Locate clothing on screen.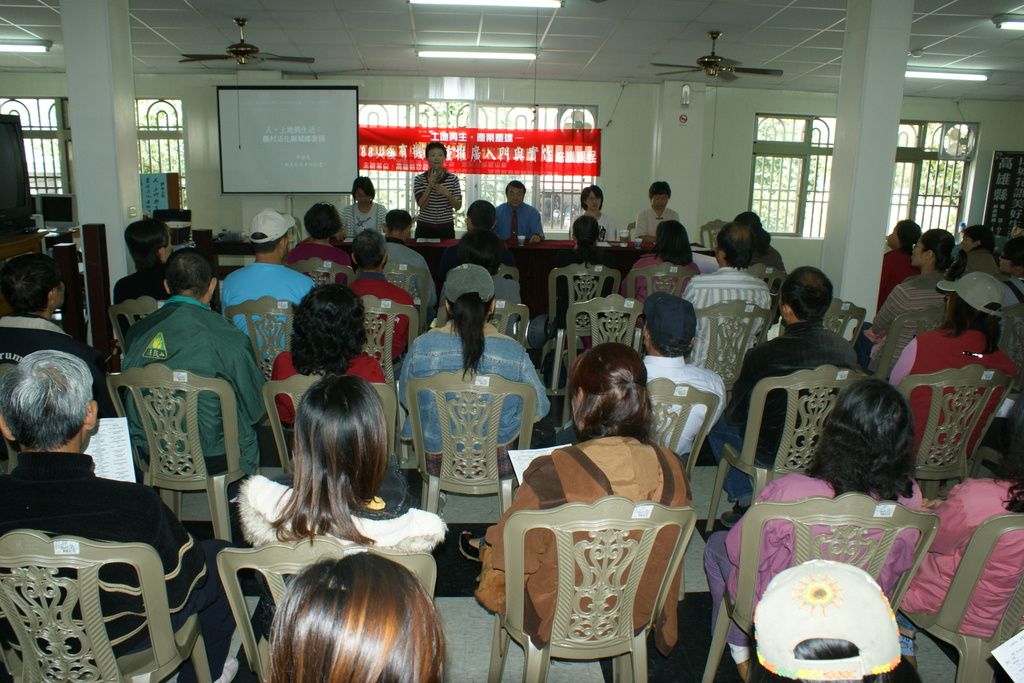
On screen at x1=479 y1=425 x2=703 y2=657.
